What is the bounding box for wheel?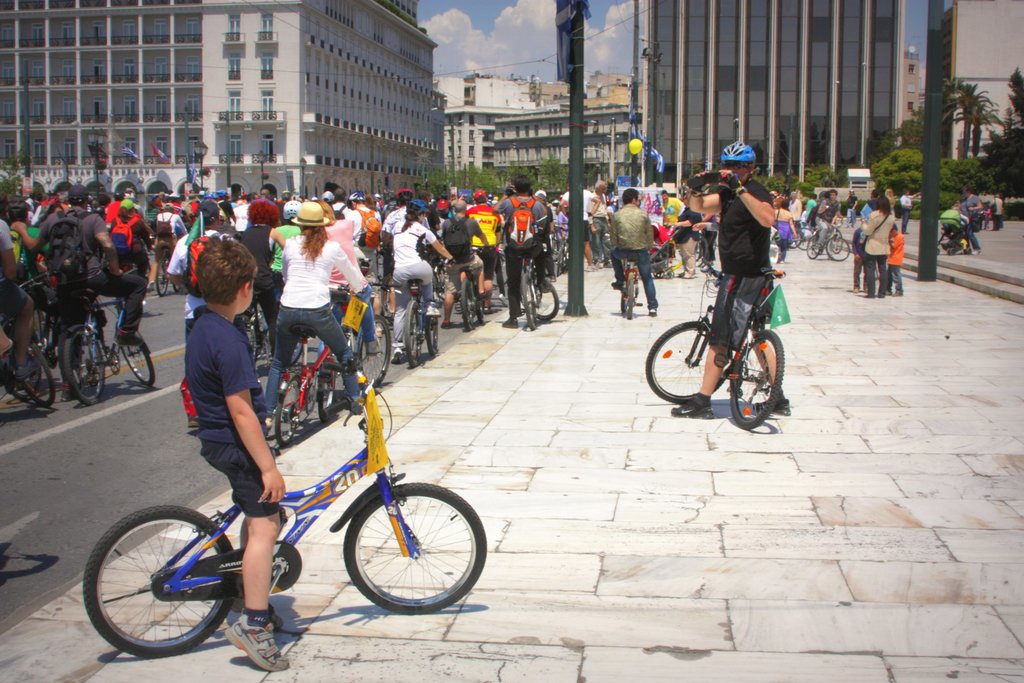
box(788, 231, 802, 248).
